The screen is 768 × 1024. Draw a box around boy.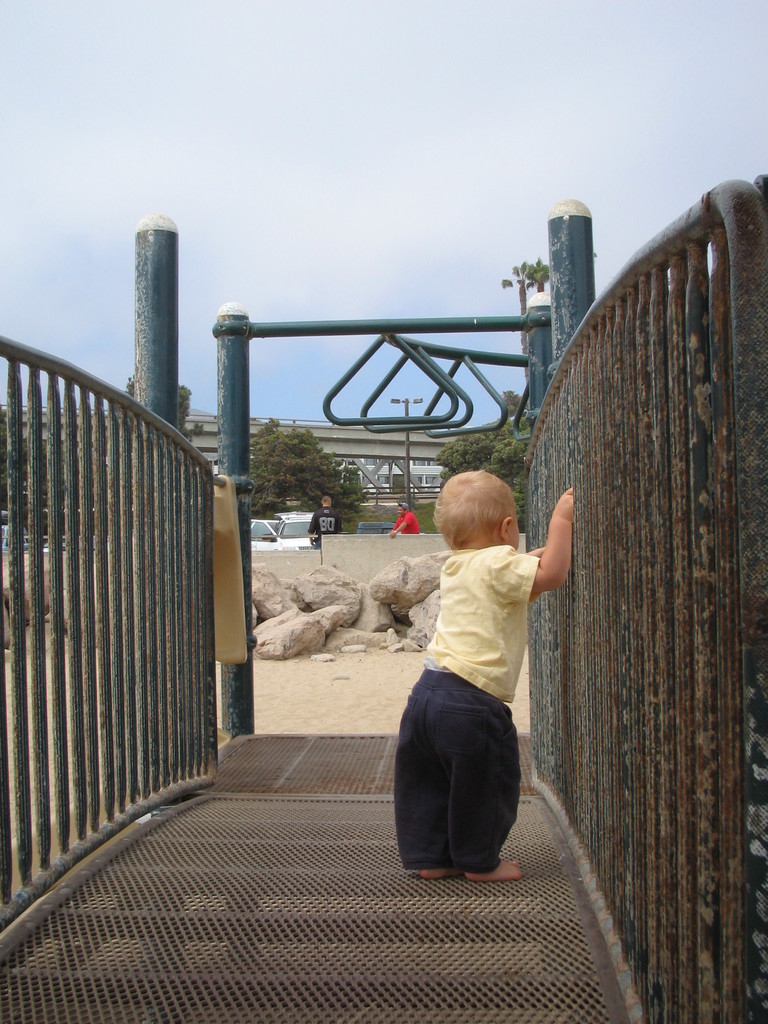
(373, 465, 582, 887).
